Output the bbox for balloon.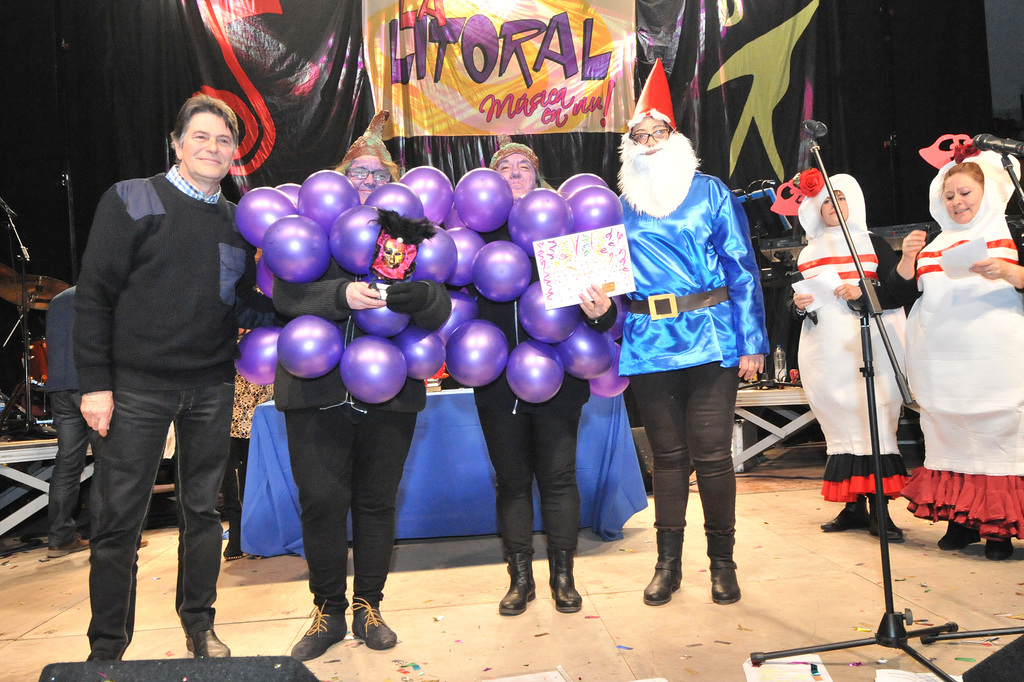
447/226/488/291.
